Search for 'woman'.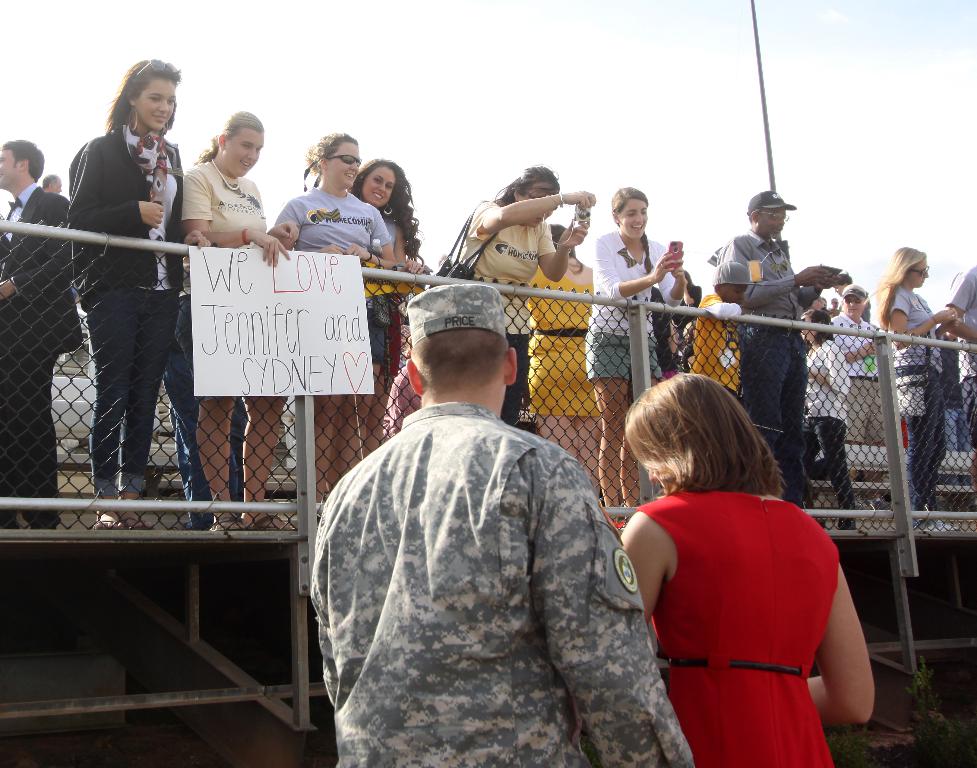
Found at [862,245,961,528].
